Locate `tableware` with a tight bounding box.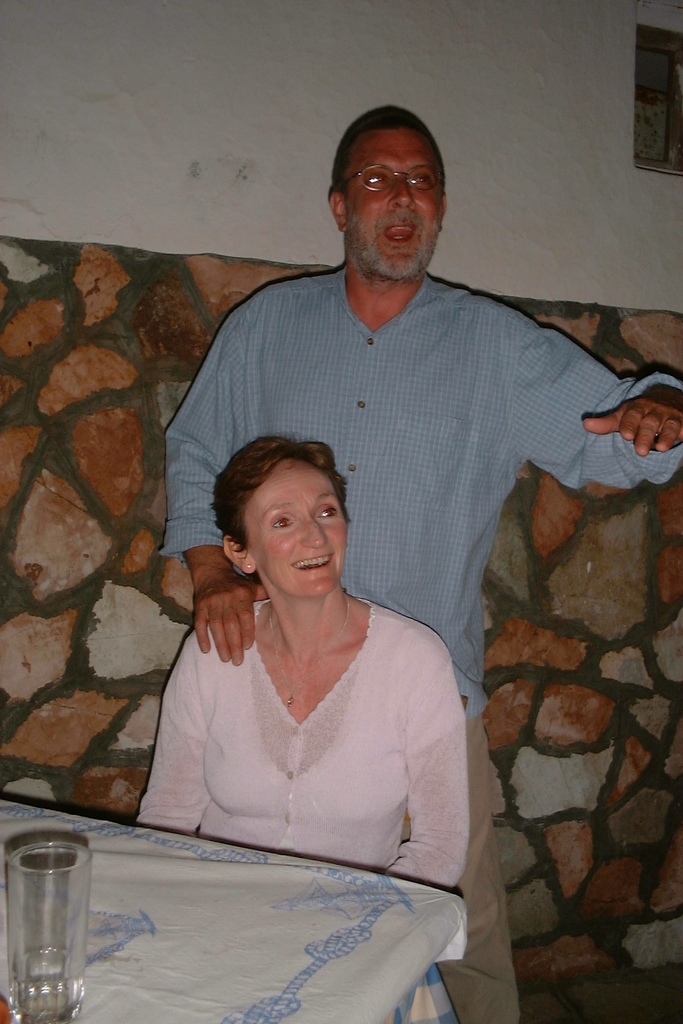
box(0, 838, 85, 1023).
